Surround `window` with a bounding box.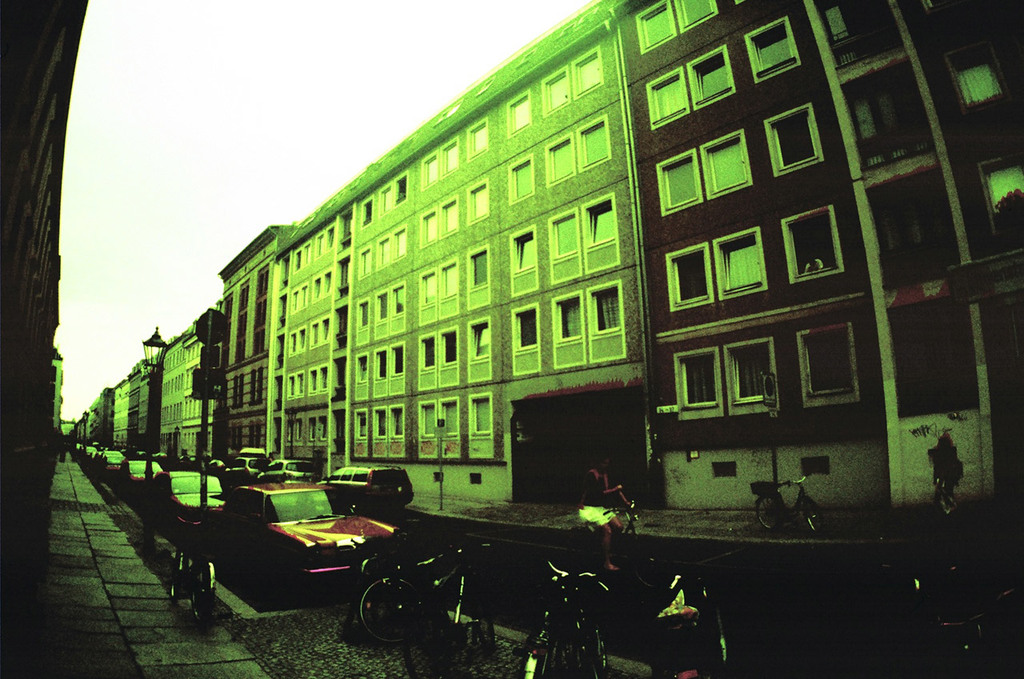
box(423, 213, 435, 241).
